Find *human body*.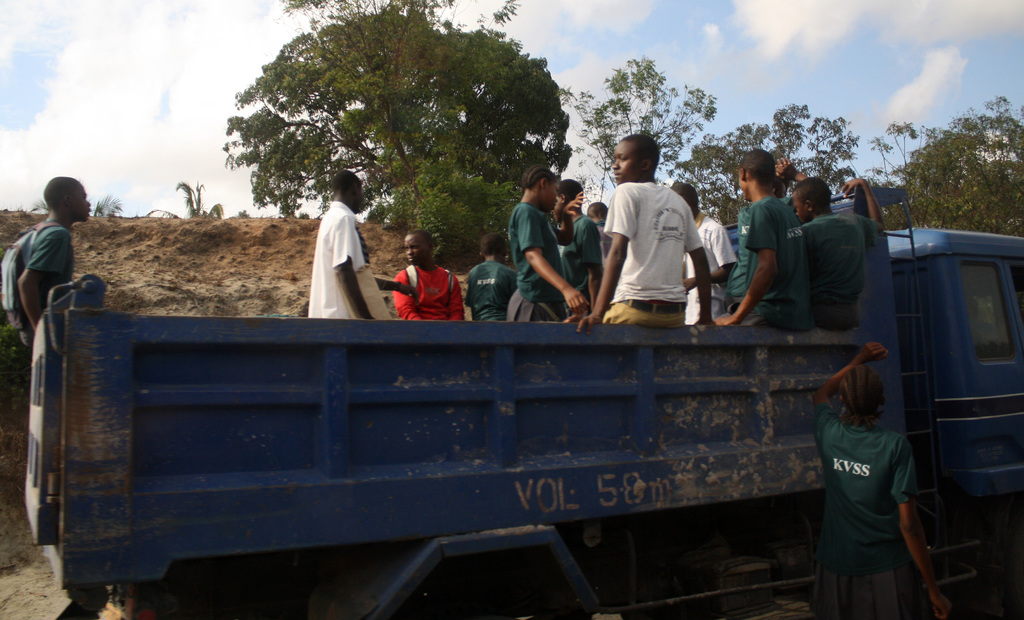
BBox(678, 214, 740, 326).
